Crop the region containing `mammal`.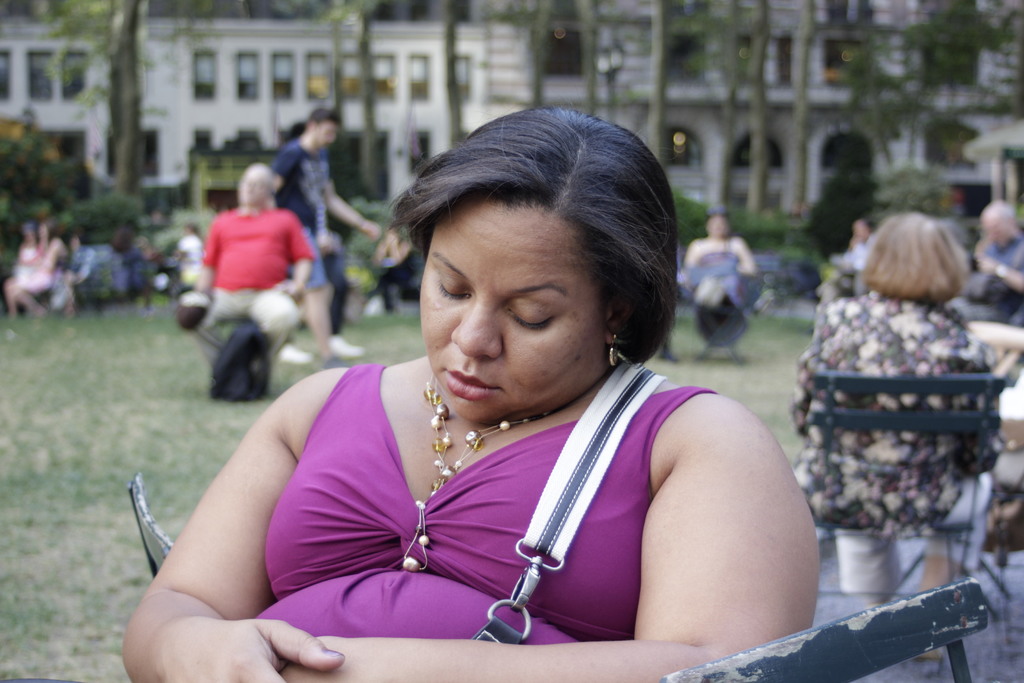
Crop region: bbox=[12, 222, 67, 315].
